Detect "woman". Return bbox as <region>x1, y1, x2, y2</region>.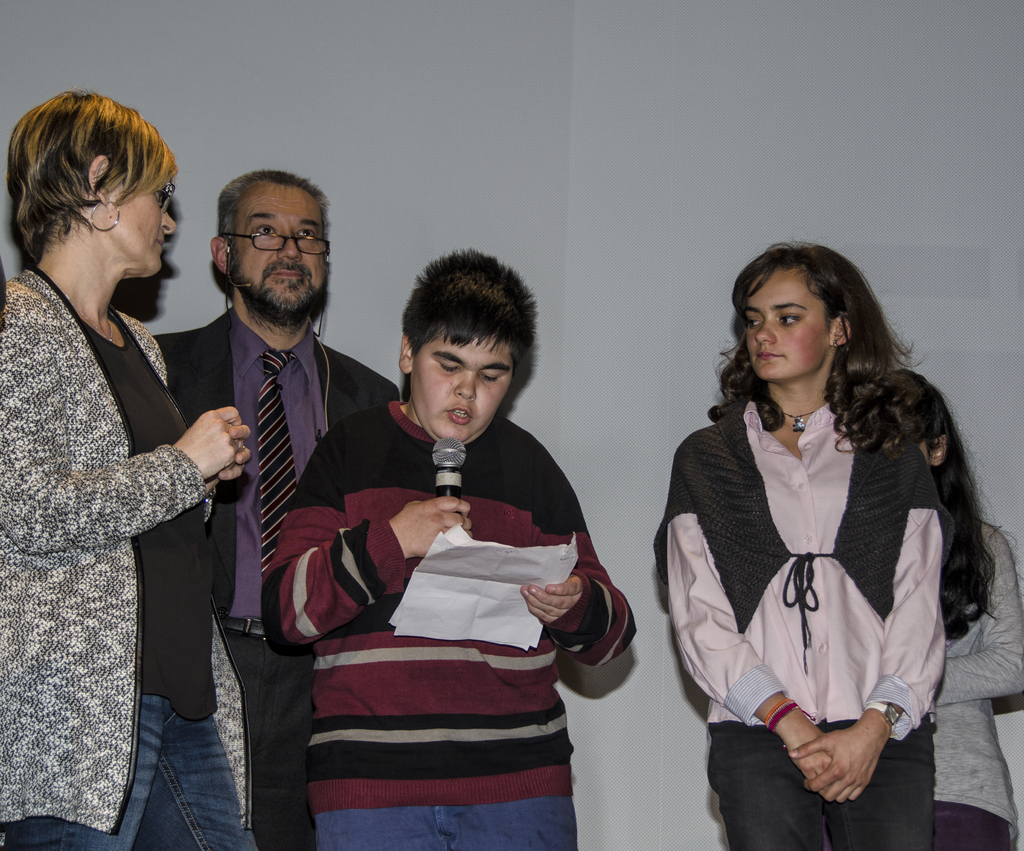
<region>856, 364, 1023, 850</region>.
